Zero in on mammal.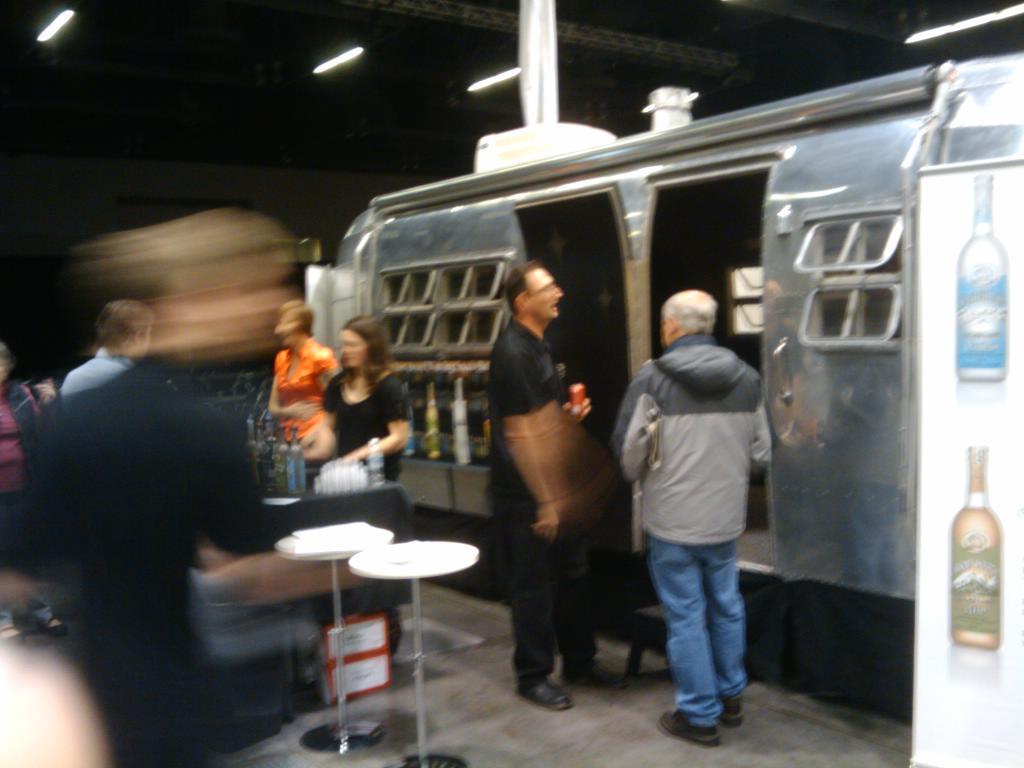
Zeroed in: x1=57, y1=296, x2=162, y2=404.
